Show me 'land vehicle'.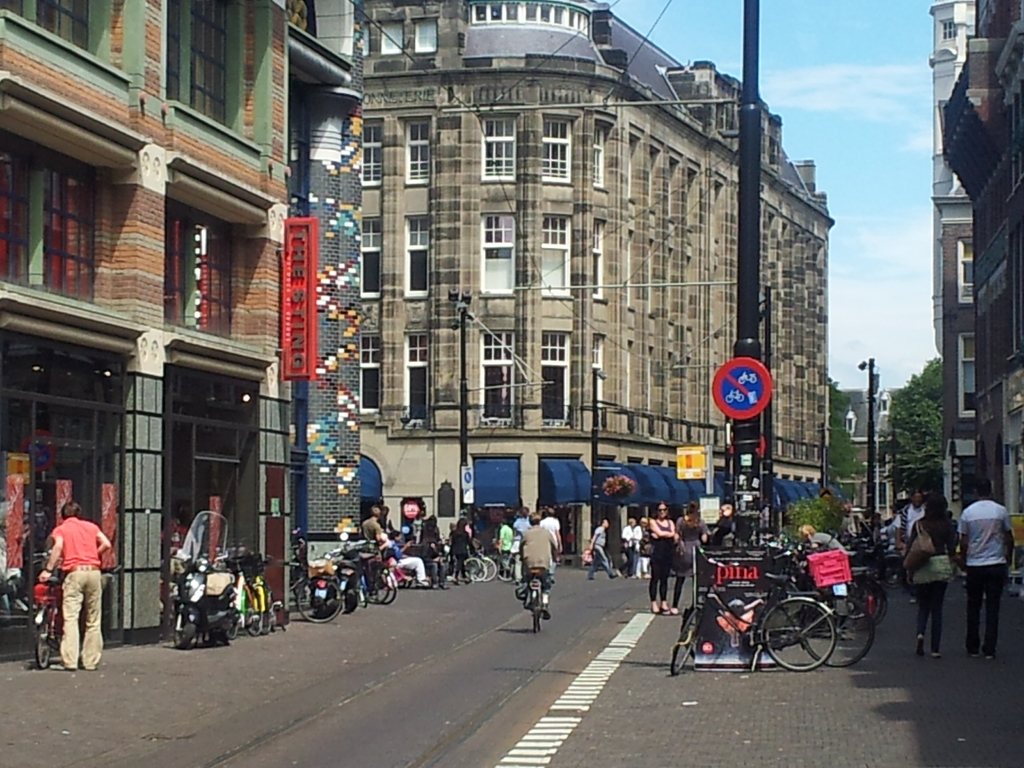
'land vehicle' is here: 475, 549, 499, 577.
